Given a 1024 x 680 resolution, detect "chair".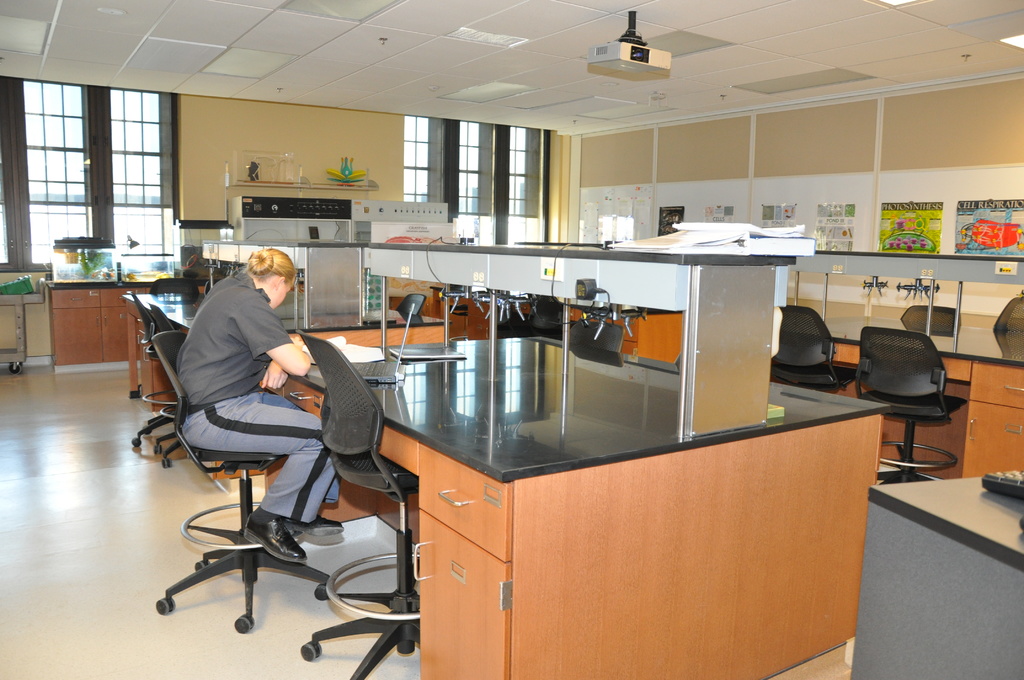
(570, 318, 623, 354).
